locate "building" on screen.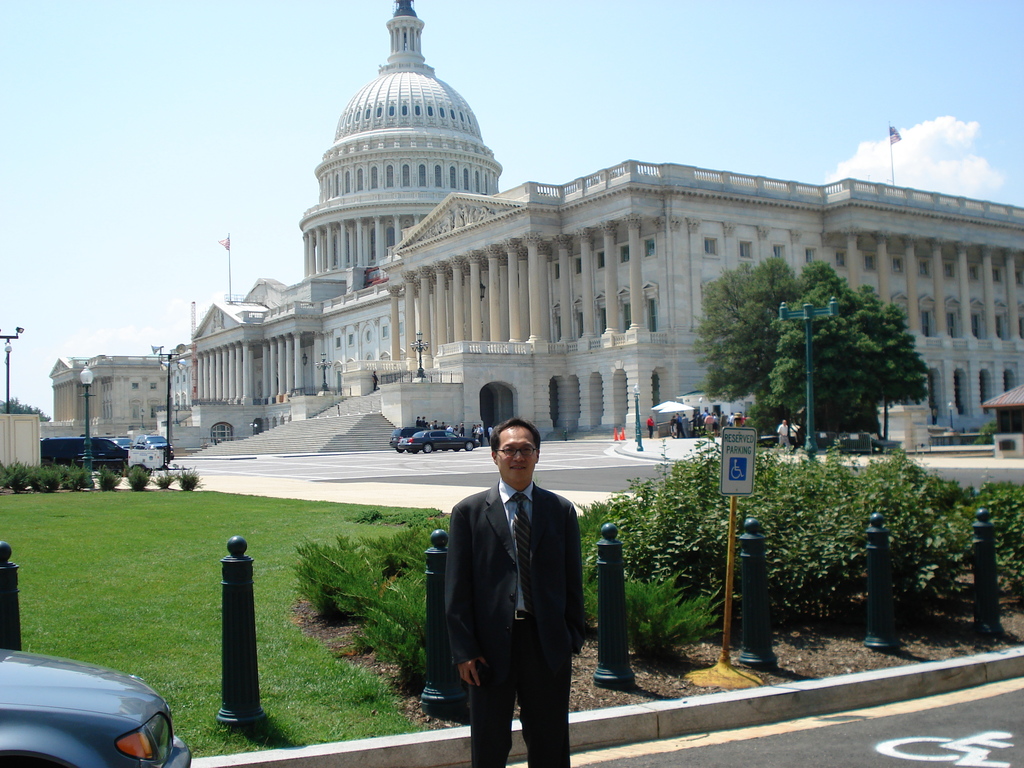
On screen at x1=47, y1=352, x2=172, y2=440.
